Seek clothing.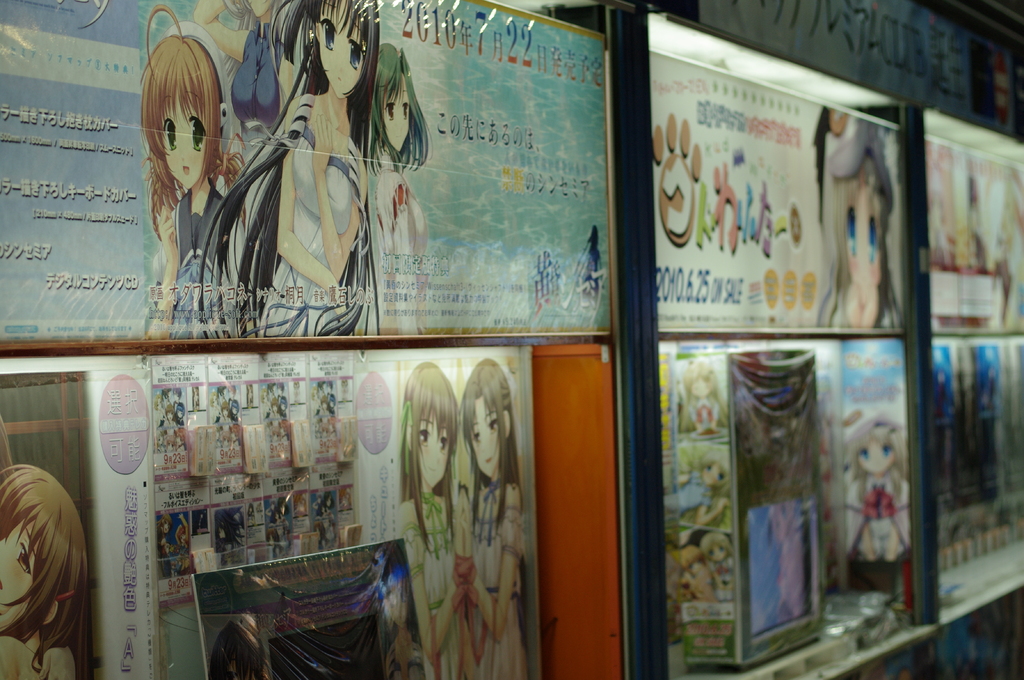
bbox=(362, 493, 474, 679).
